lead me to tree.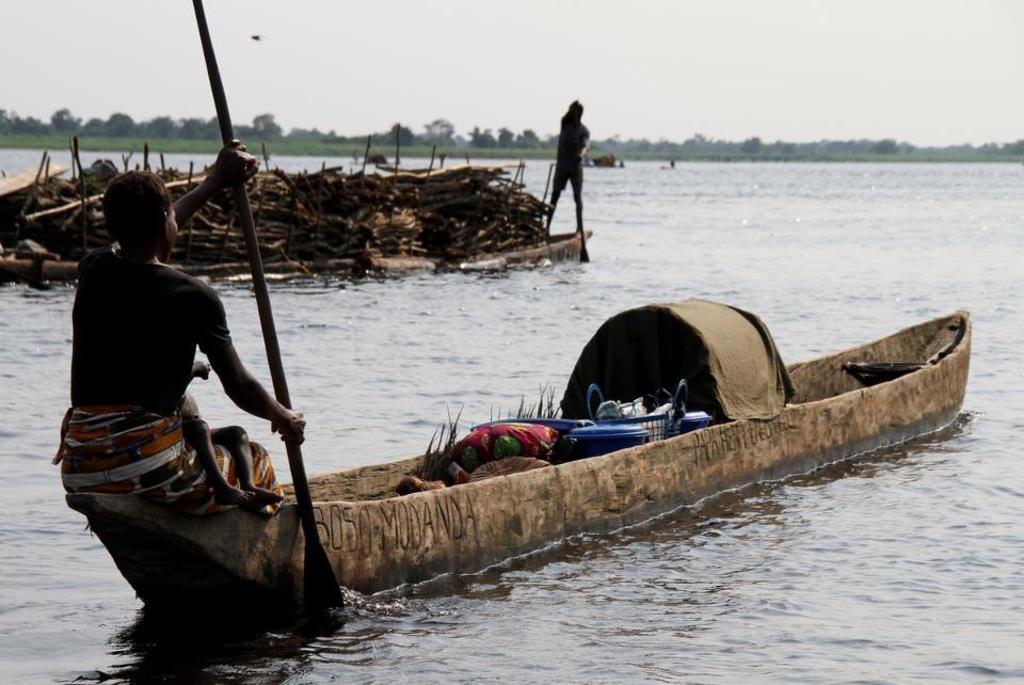
Lead to (x1=739, y1=132, x2=763, y2=155).
